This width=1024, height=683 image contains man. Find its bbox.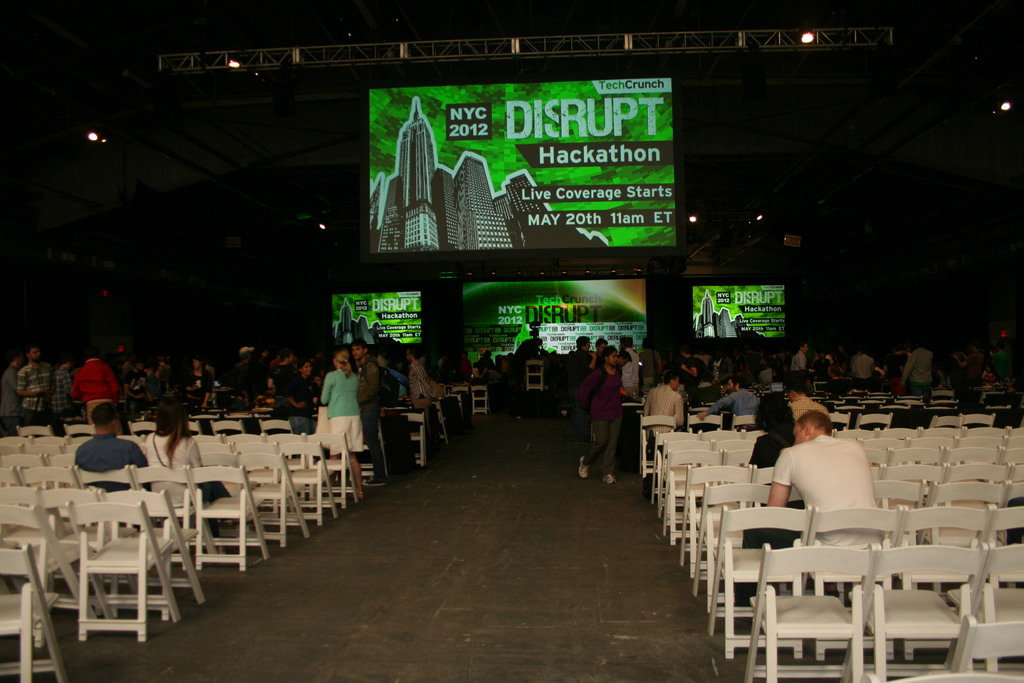
bbox=[76, 410, 155, 491].
